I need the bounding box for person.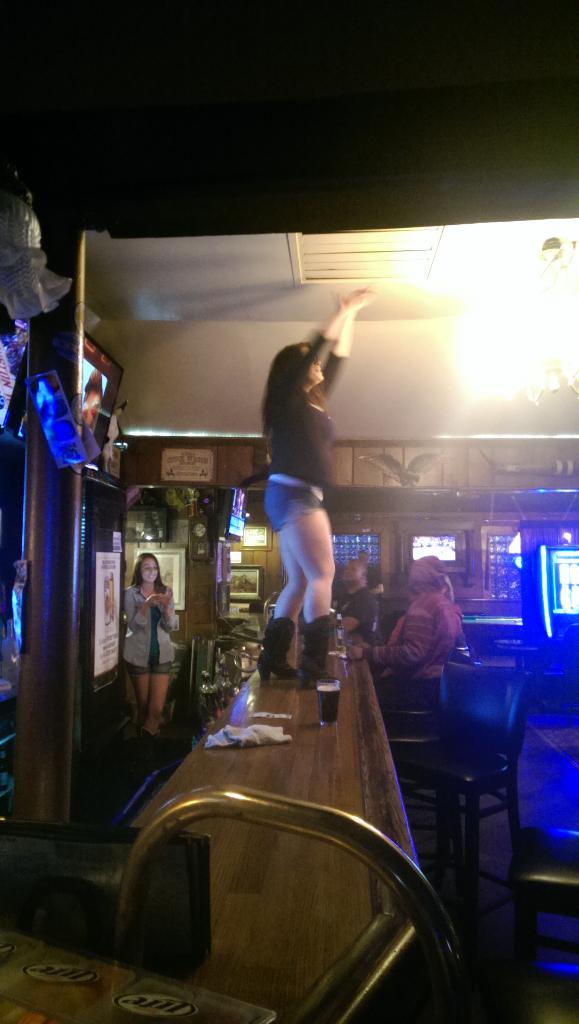
Here it is: 120:556:180:741.
